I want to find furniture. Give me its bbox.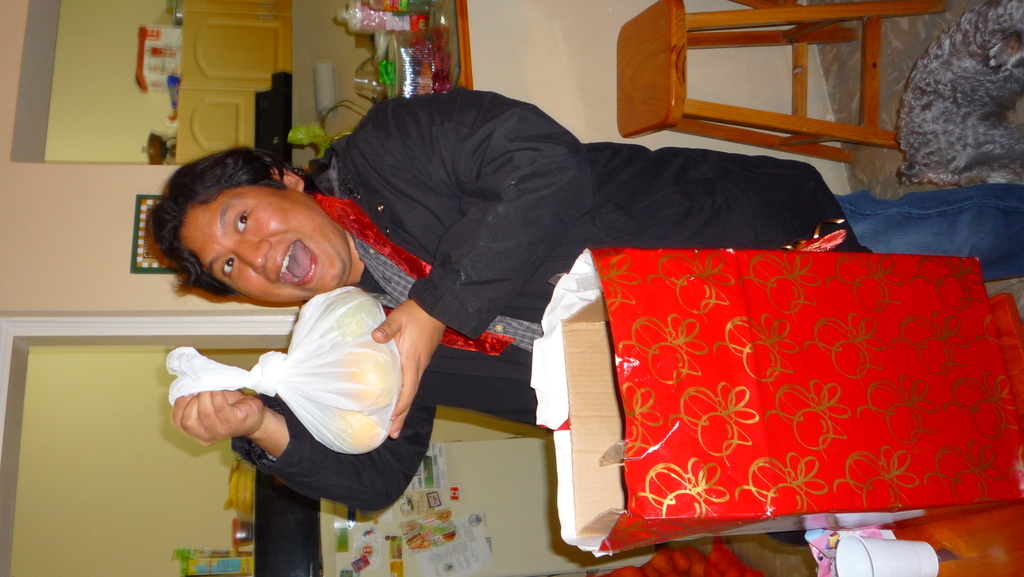
<region>614, 0, 943, 161</region>.
